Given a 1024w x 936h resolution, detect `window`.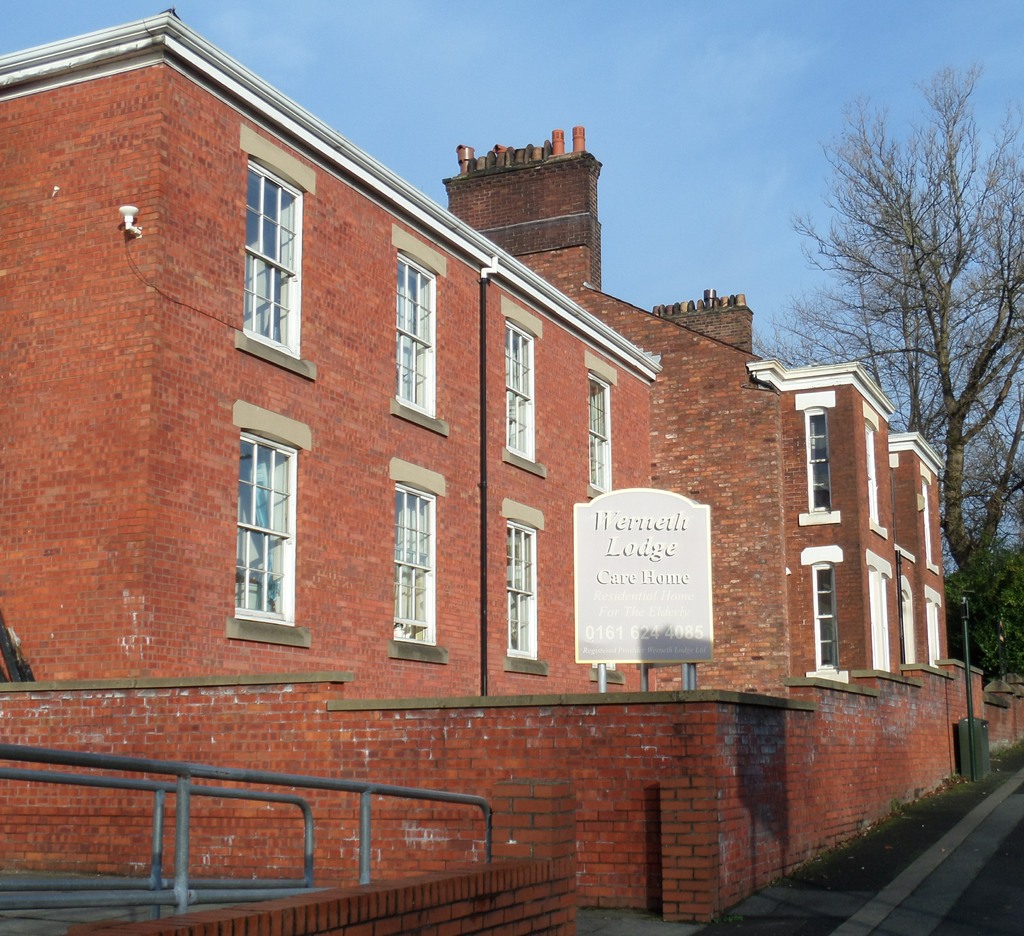
[left=231, top=150, right=332, bottom=369].
